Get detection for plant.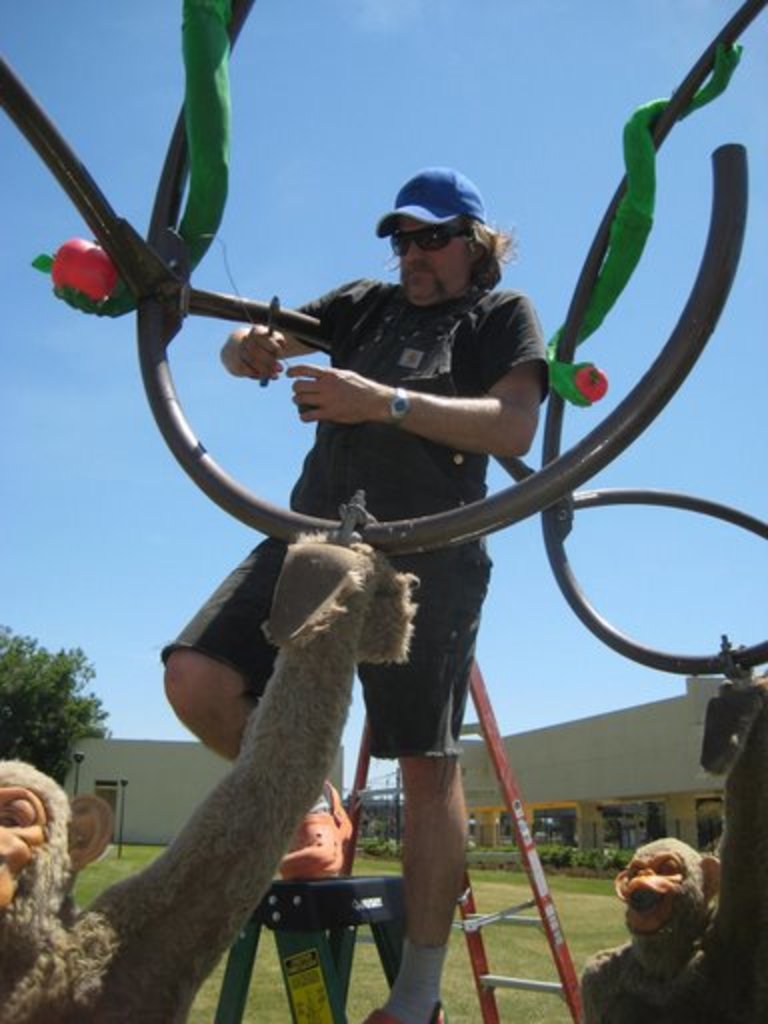
Detection: [360, 810, 402, 854].
